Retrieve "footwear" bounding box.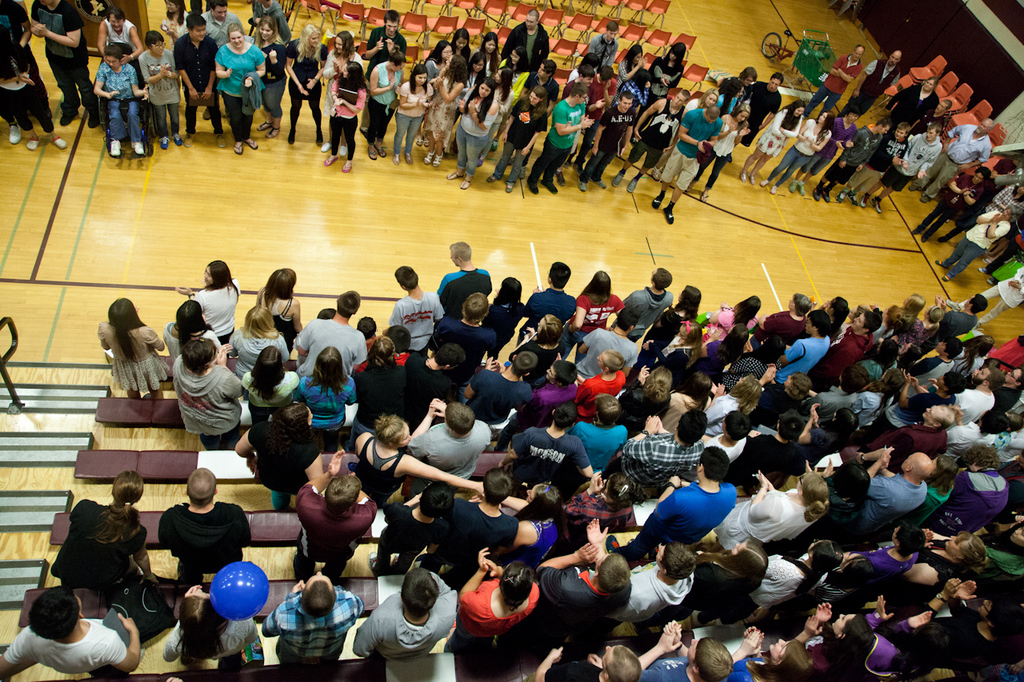
Bounding box: [526,179,534,193].
